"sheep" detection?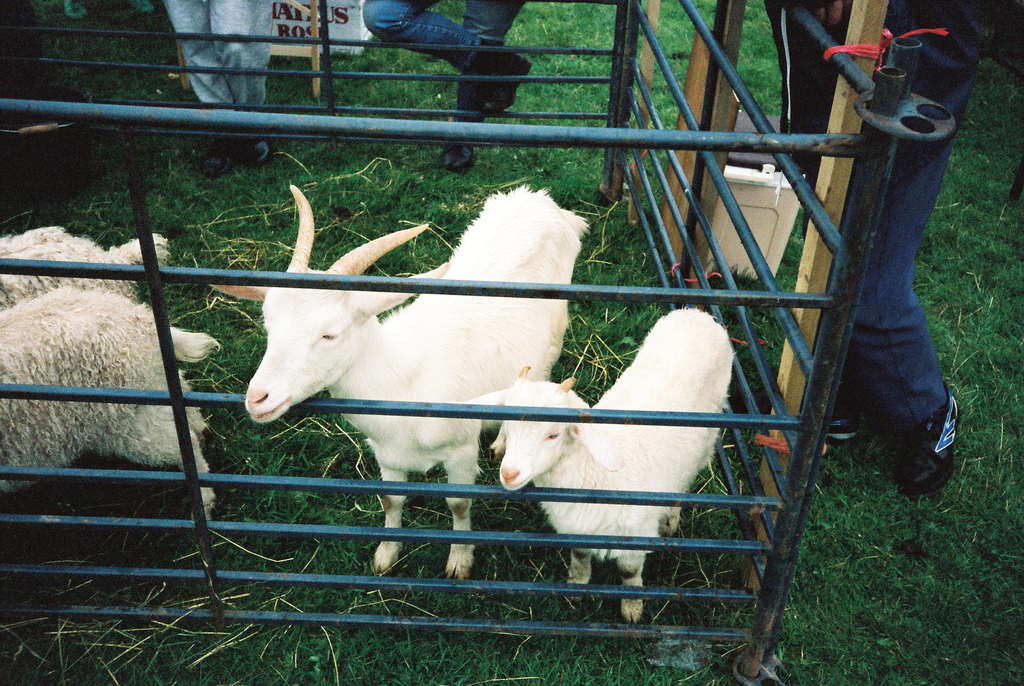
region(207, 177, 591, 582)
